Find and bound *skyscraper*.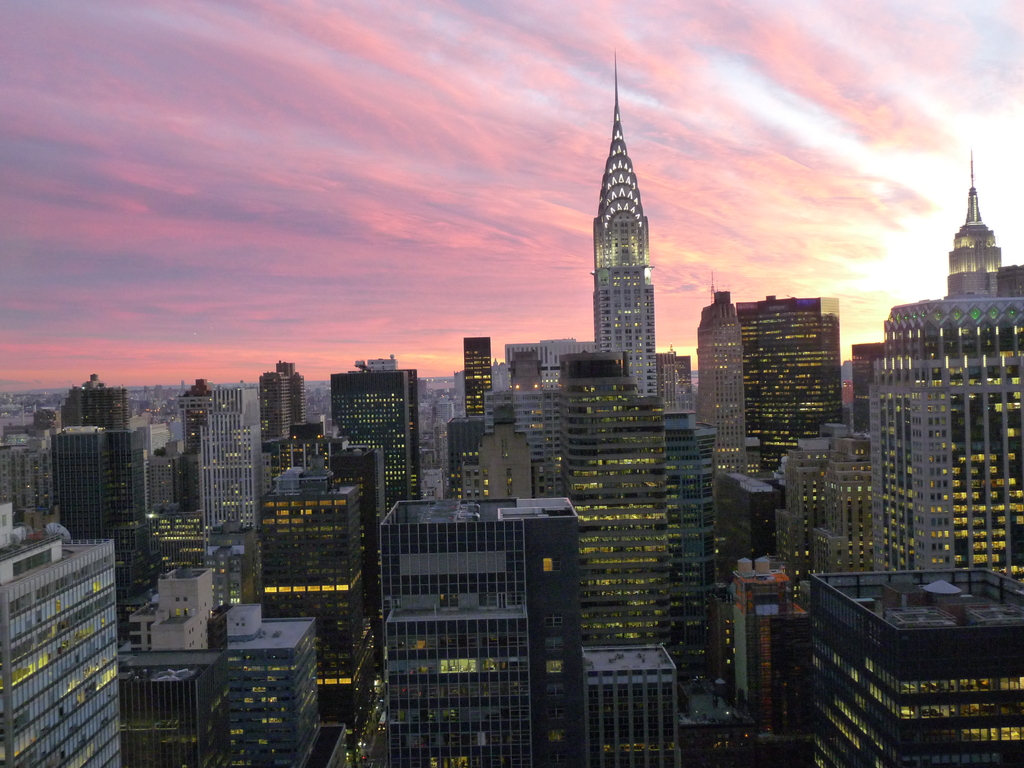
Bound: bbox=[687, 297, 859, 582].
